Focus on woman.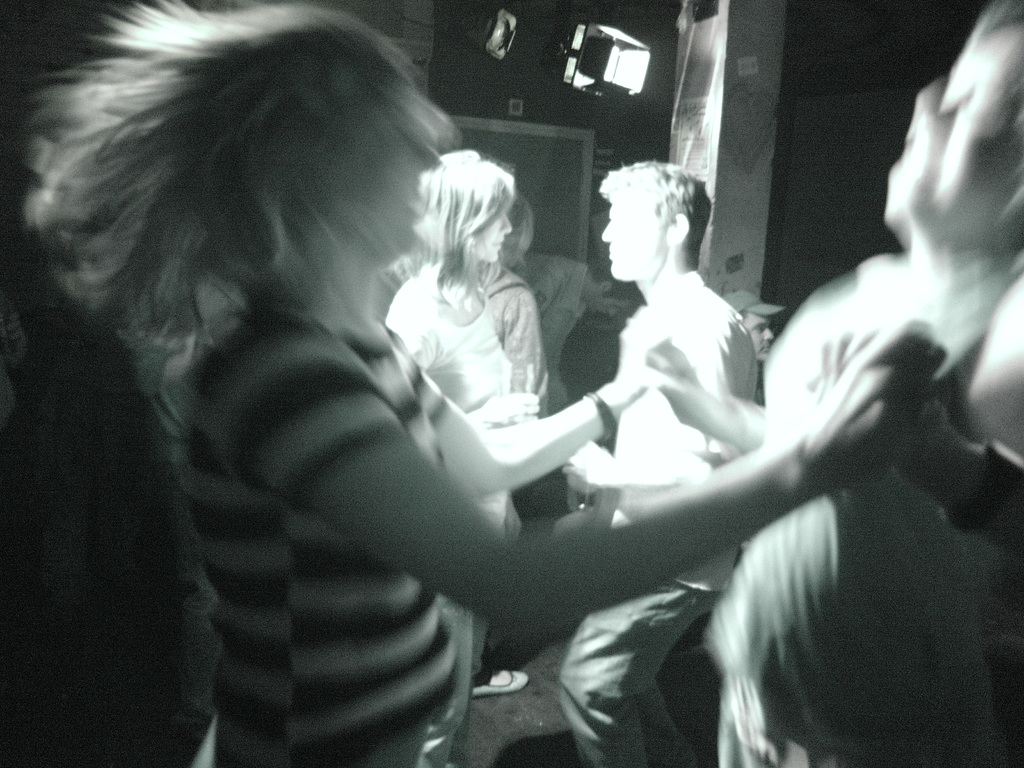
Focused at Rect(380, 148, 551, 697).
